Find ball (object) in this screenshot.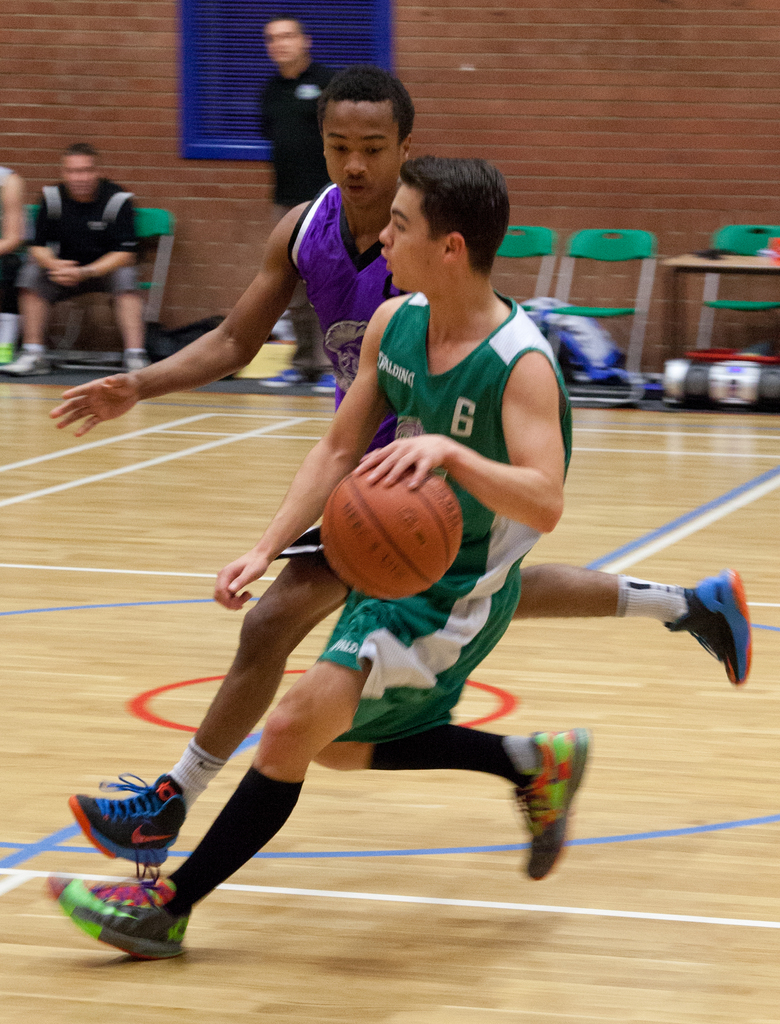
The bounding box for ball (object) is locate(322, 463, 461, 597).
